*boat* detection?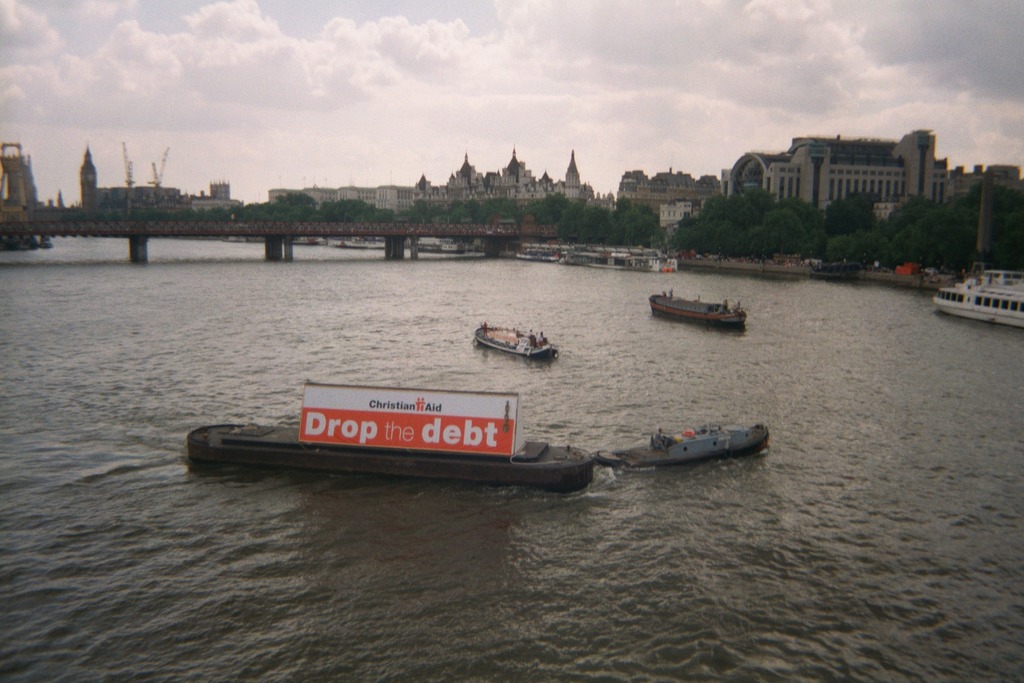
crop(650, 295, 749, 326)
